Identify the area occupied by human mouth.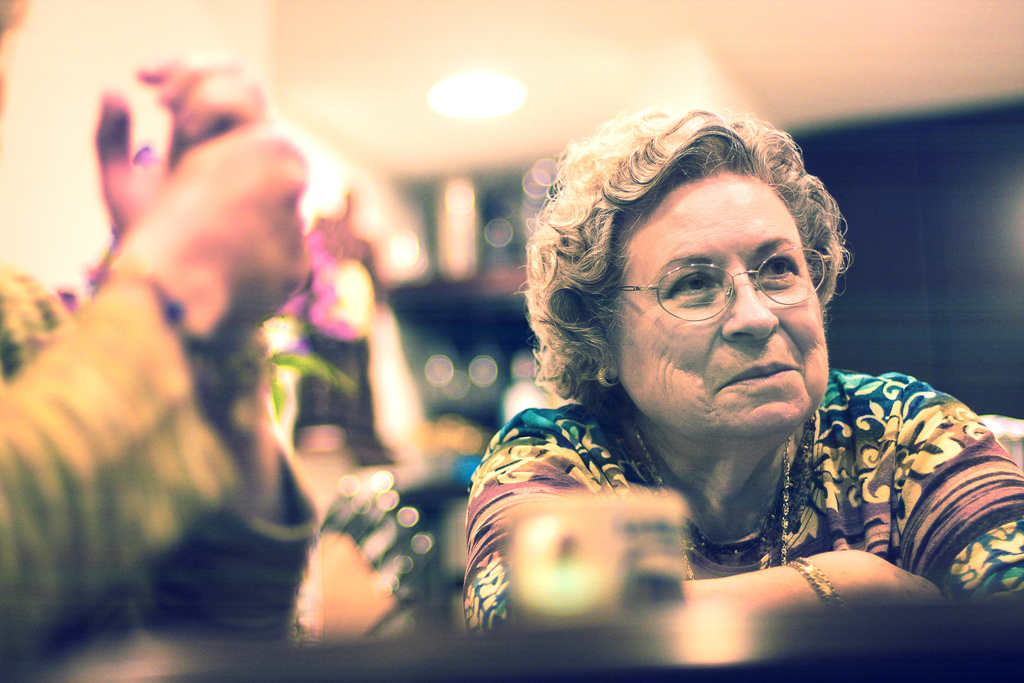
Area: <bbox>726, 363, 795, 388</bbox>.
